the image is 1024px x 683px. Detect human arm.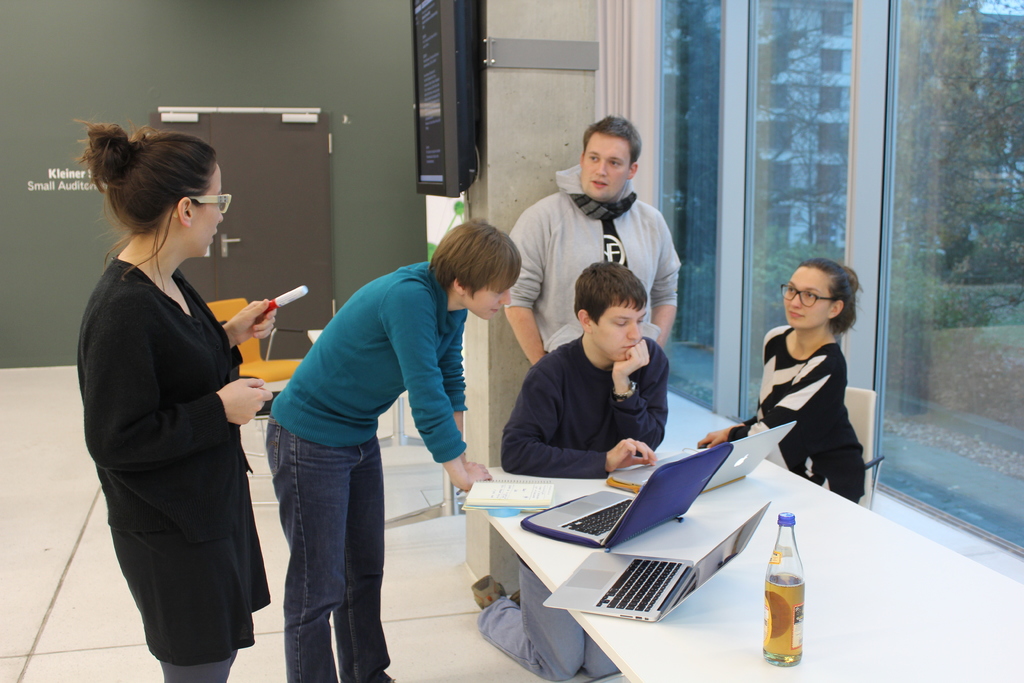
Detection: bbox(85, 290, 273, 472).
